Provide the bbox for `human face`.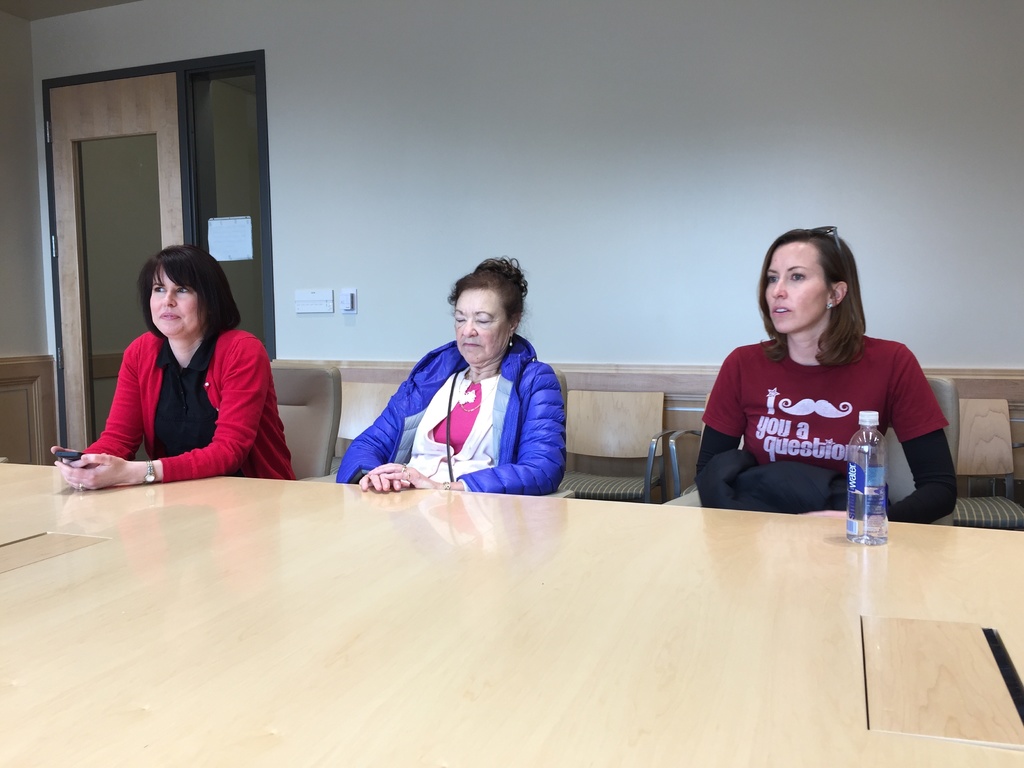
[x1=764, y1=236, x2=834, y2=336].
